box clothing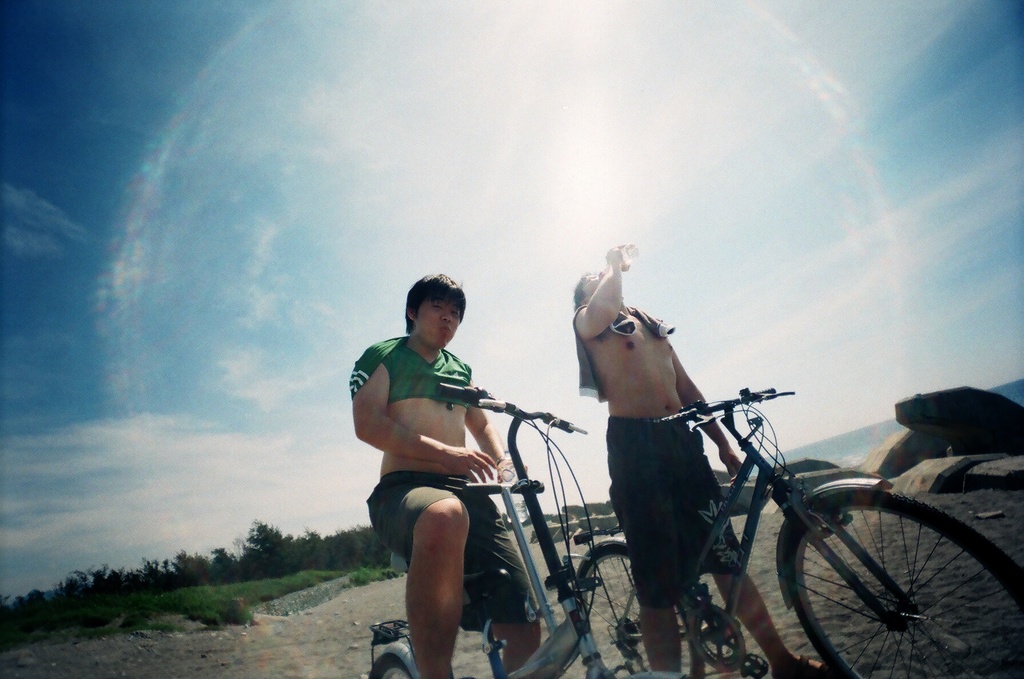
crop(575, 300, 676, 394)
